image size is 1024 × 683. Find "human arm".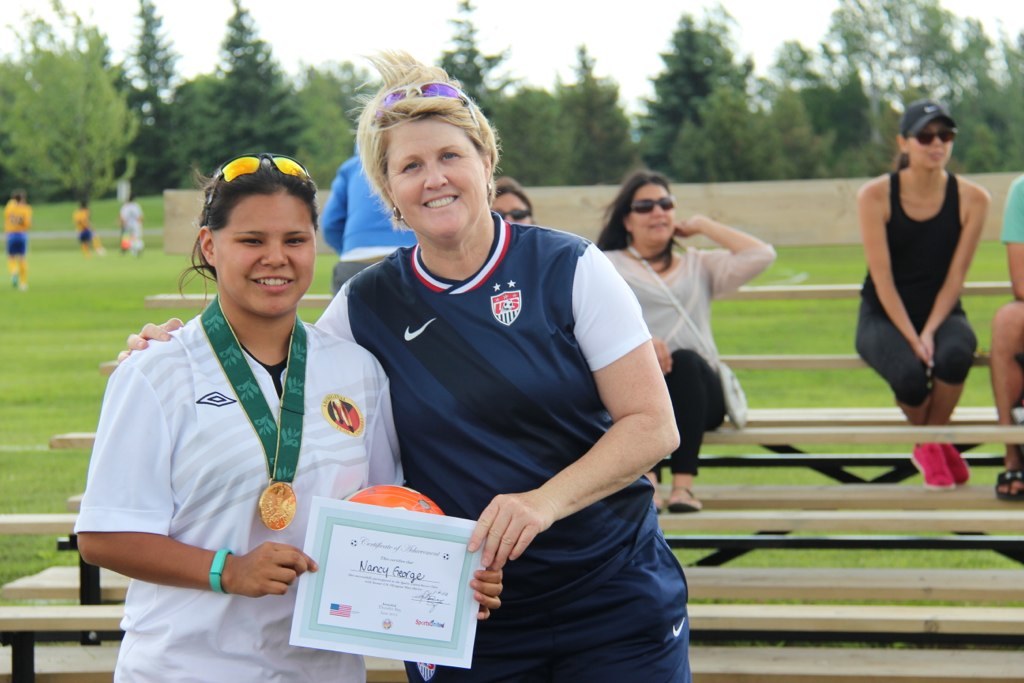
left=644, top=330, right=674, bottom=377.
